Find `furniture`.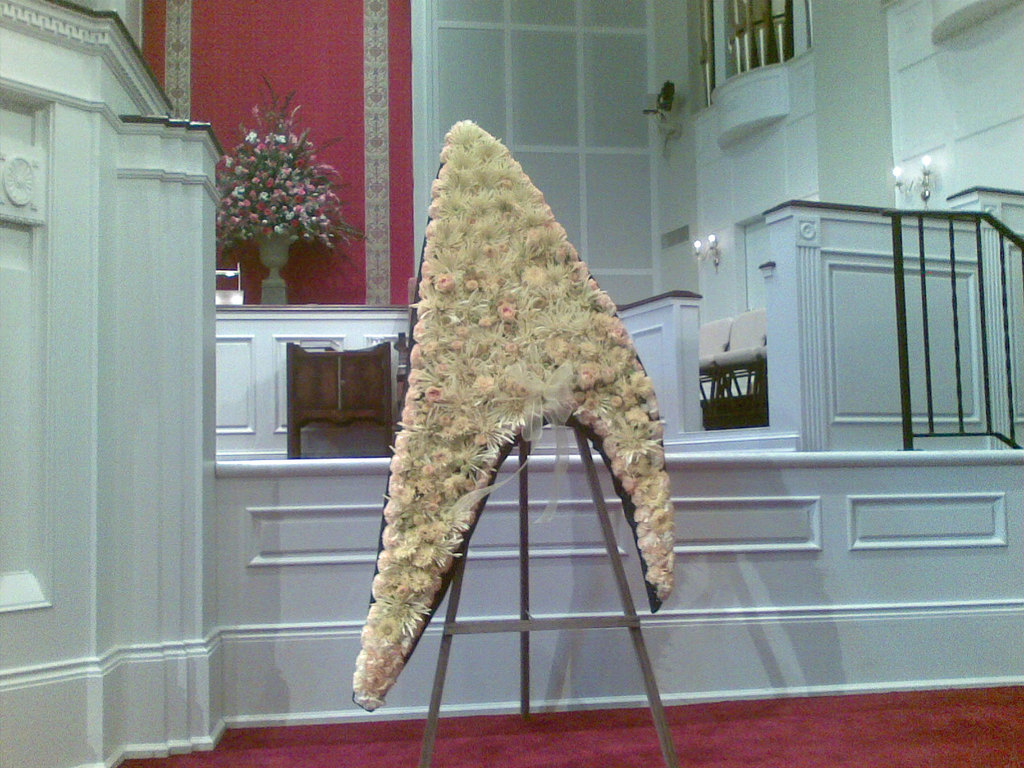
bbox=(701, 317, 726, 419).
